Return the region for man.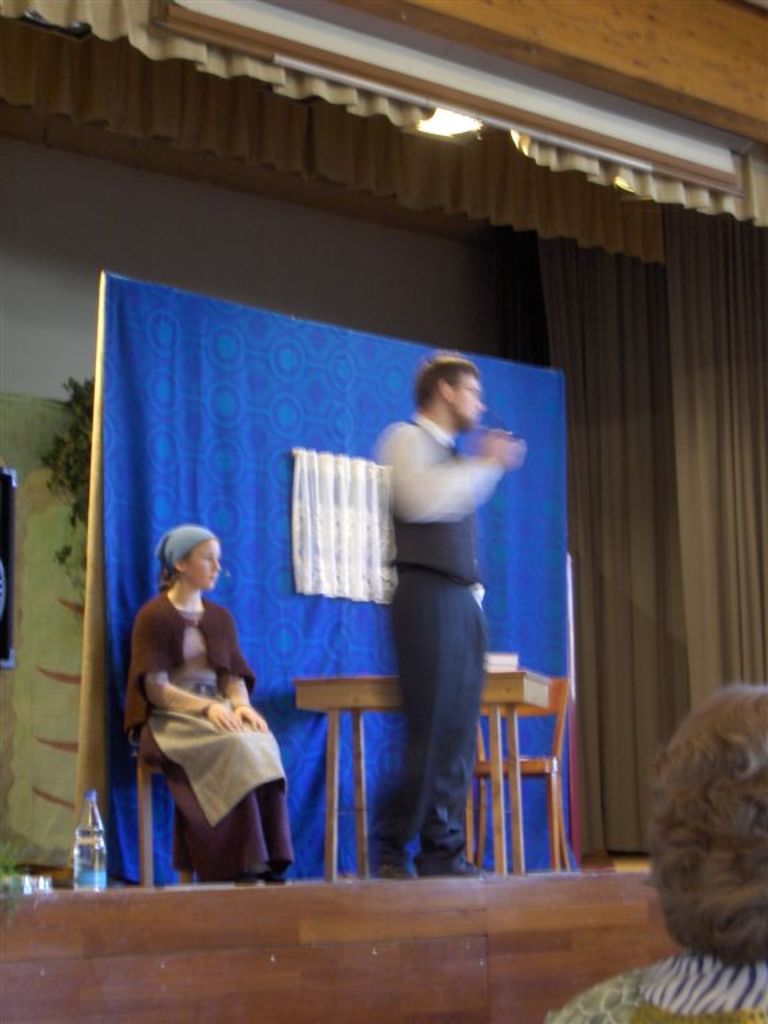
369:355:529:893.
